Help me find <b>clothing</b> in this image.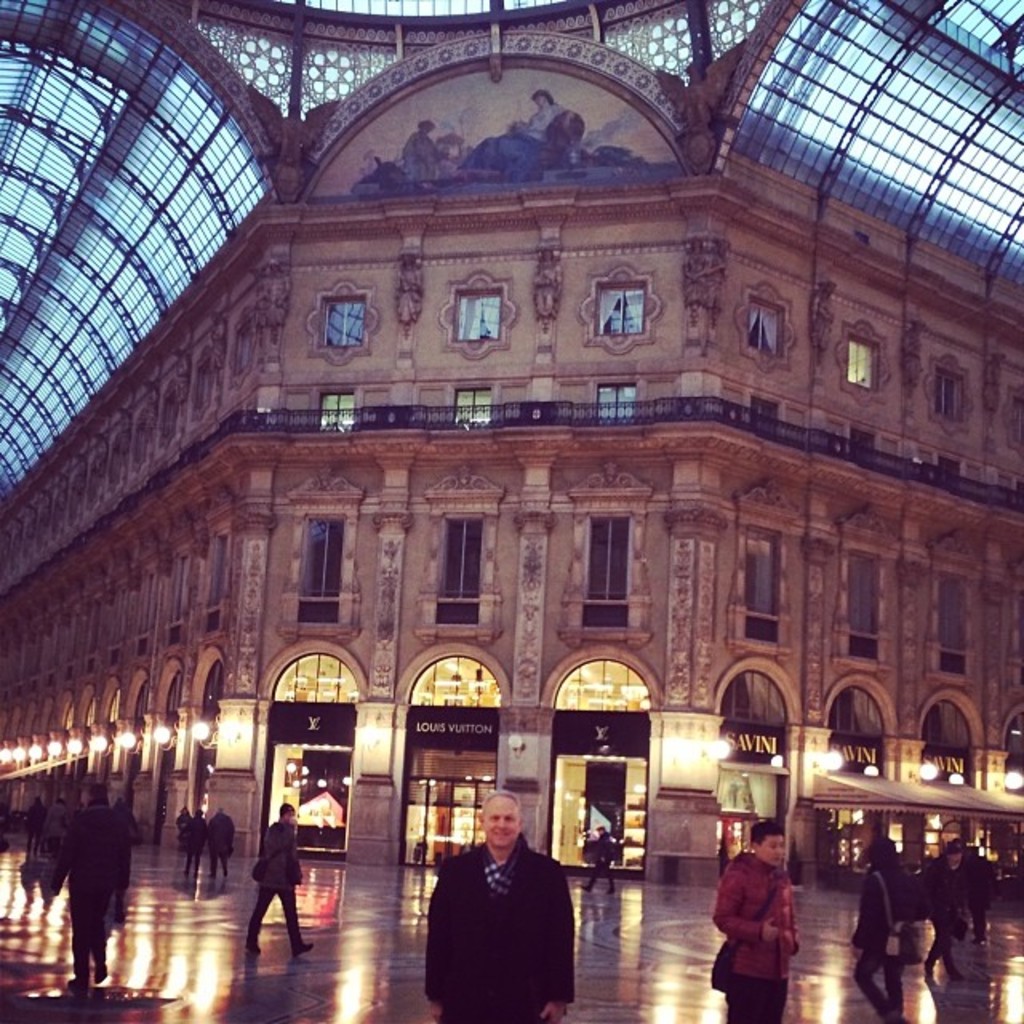
Found it: x1=582 y1=830 x2=610 y2=878.
